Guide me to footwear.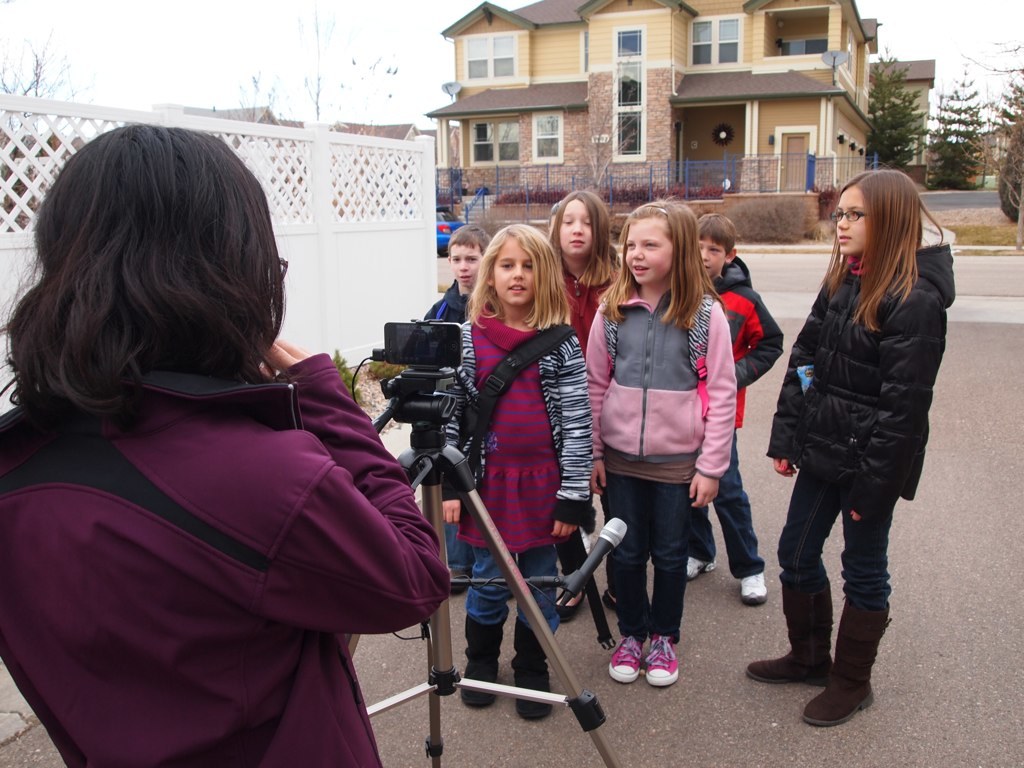
Guidance: box=[446, 567, 473, 600].
